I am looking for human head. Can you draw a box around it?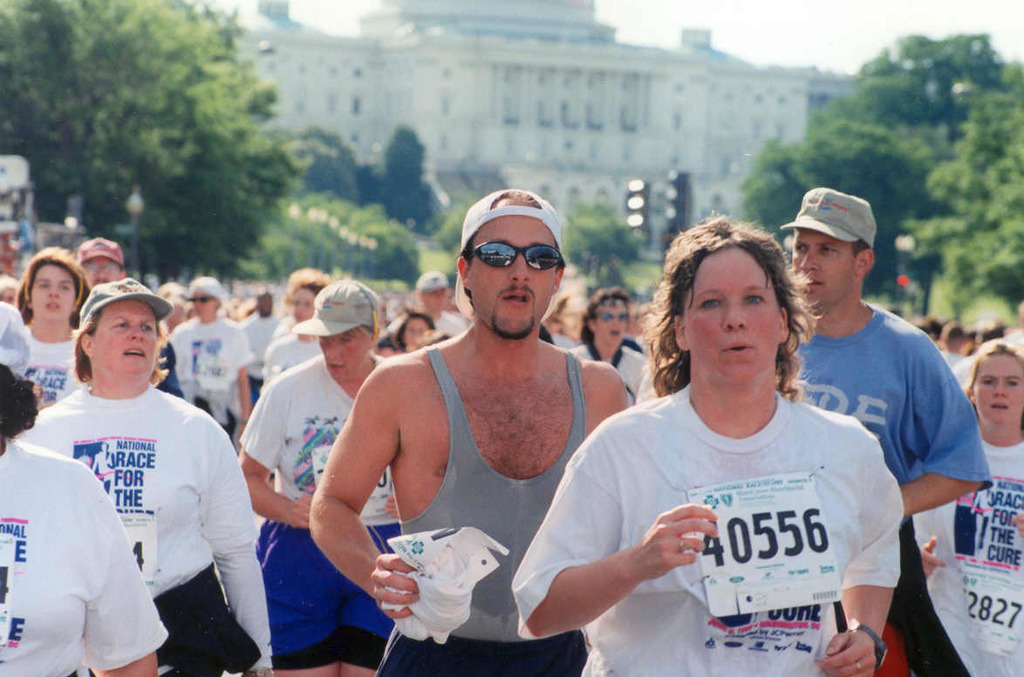
Sure, the bounding box is 582, 291, 631, 352.
